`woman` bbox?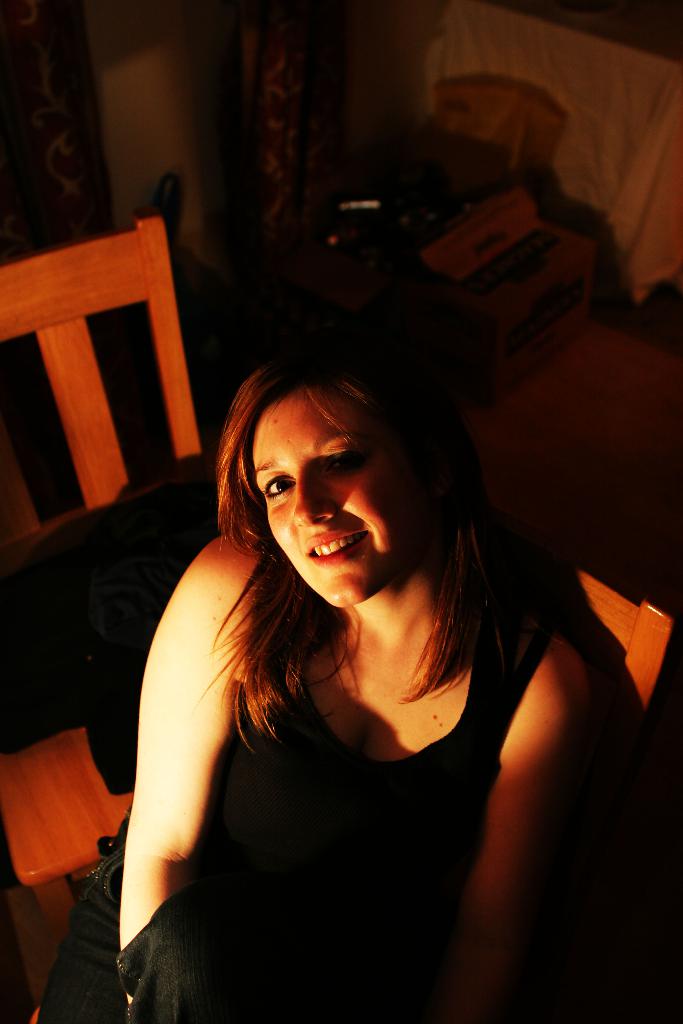
{"left": 90, "top": 275, "right": 615, "bottom": 1002}
